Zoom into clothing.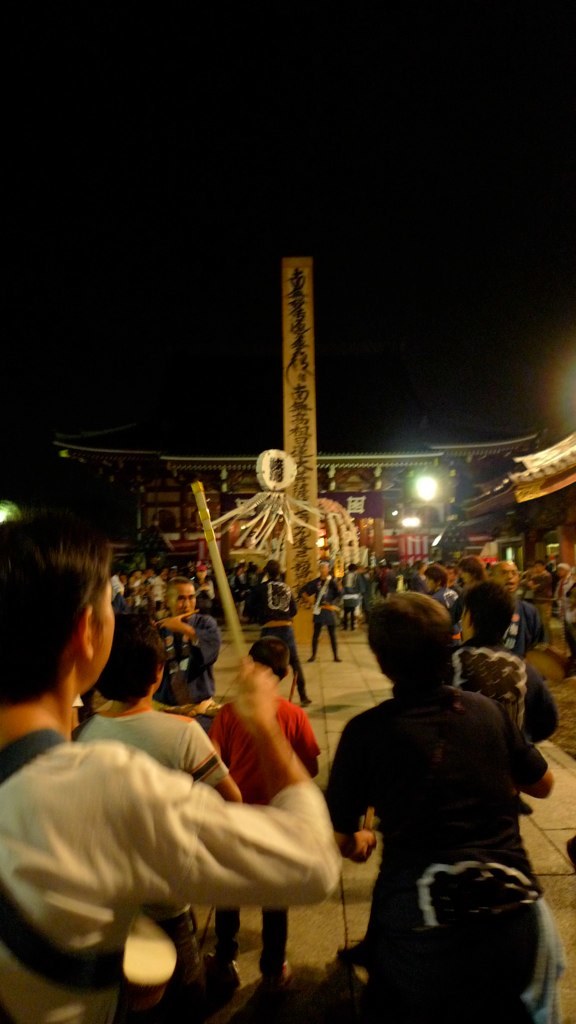
Zoom target: x1=121, y1=585, x2=132, y2=601.
